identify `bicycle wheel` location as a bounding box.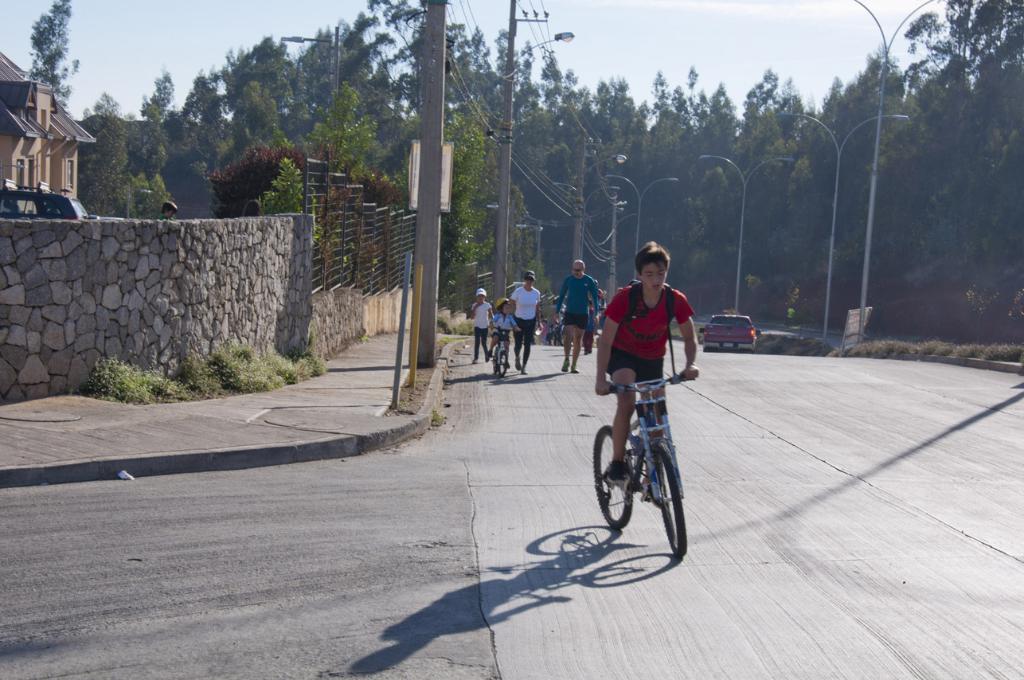
[649, 437, 686, 558].
